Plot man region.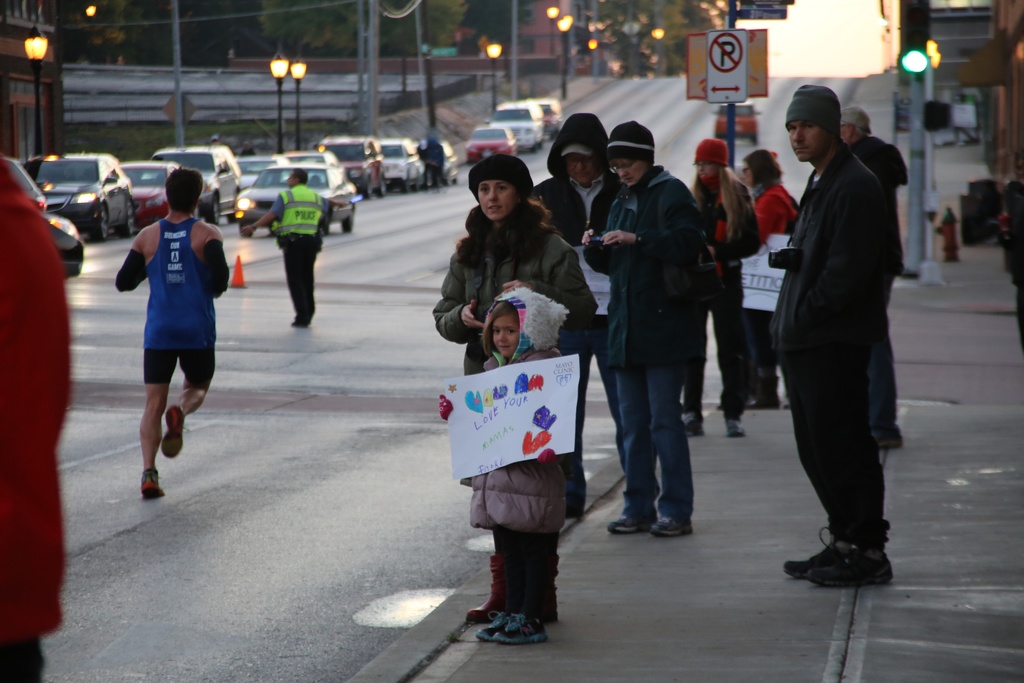
Plotted at region(760, 62, 922, 627).
